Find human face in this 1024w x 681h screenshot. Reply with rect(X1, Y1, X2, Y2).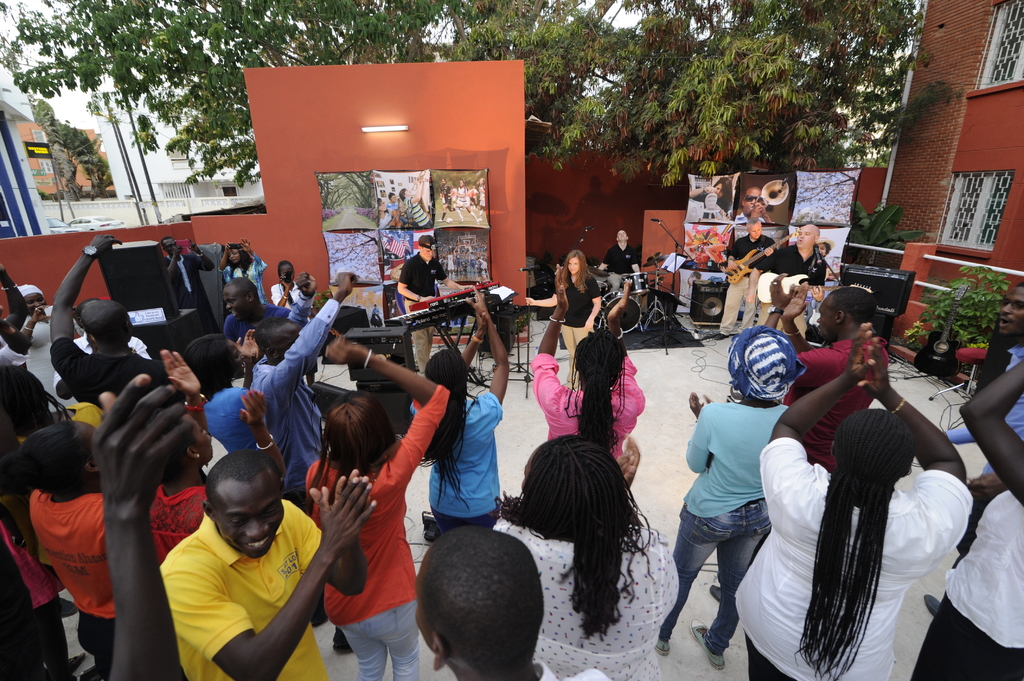
rect(998, 286, 1023, 335).
